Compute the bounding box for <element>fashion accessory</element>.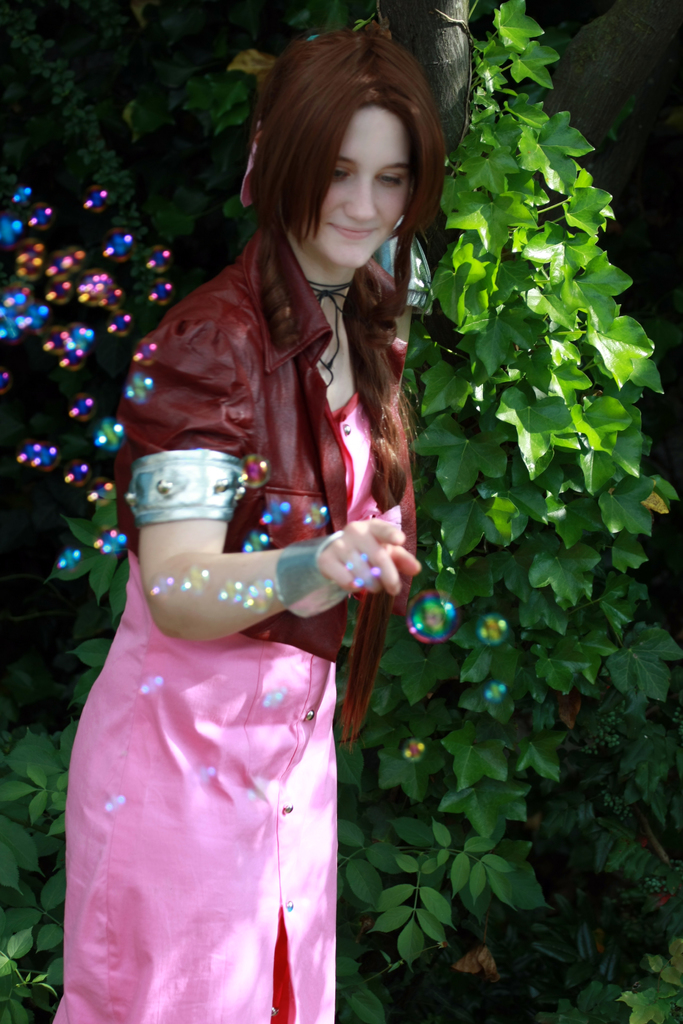
238:123:265:209.
